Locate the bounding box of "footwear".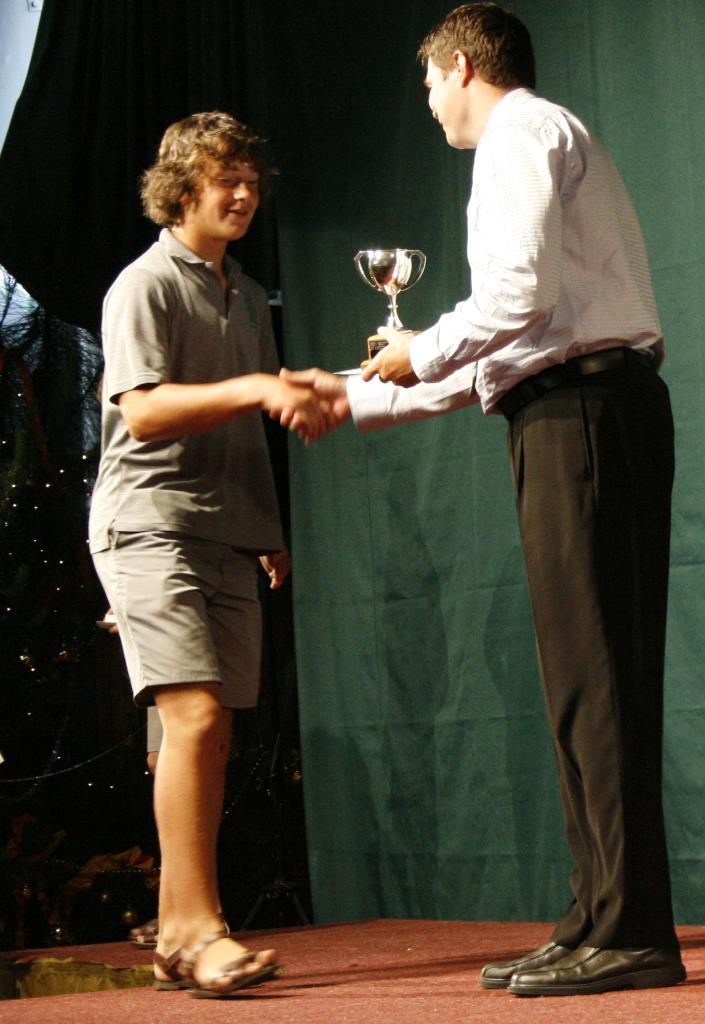
Bounding box: region(474, 938, 571, 991).
